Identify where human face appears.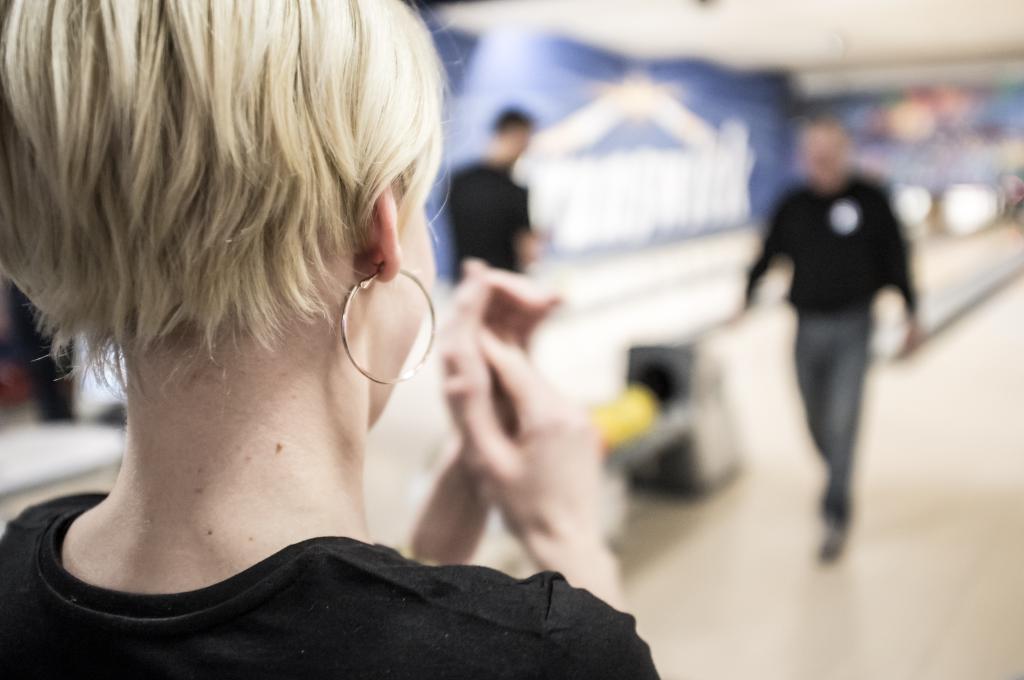
Appears at <box>380,205,440,418</box>.
